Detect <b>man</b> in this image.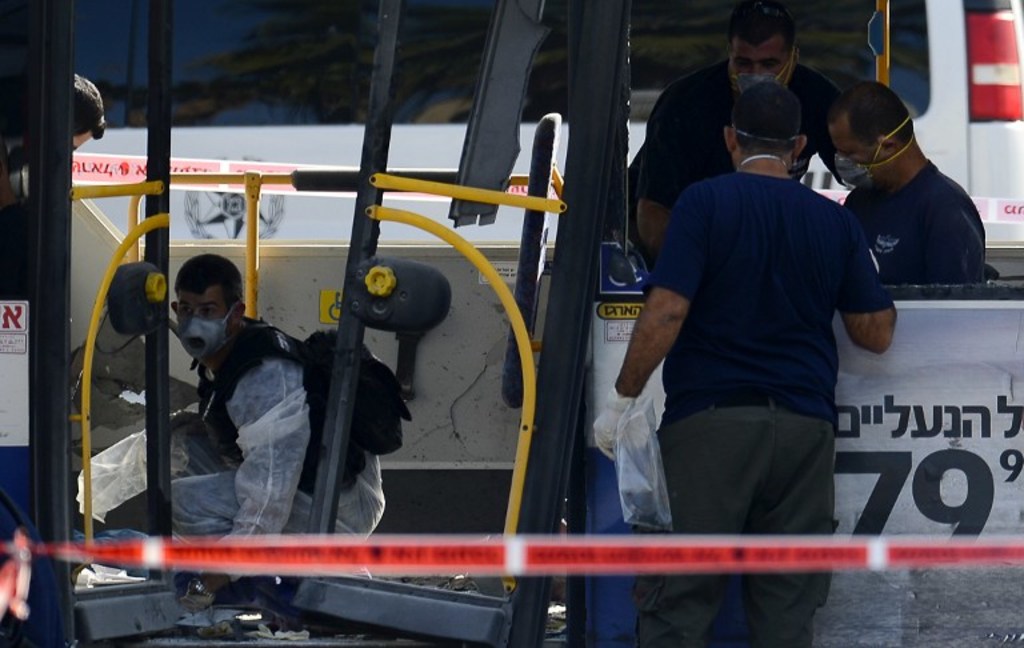
Detection: bbox=[72, 72, 105, 151].
